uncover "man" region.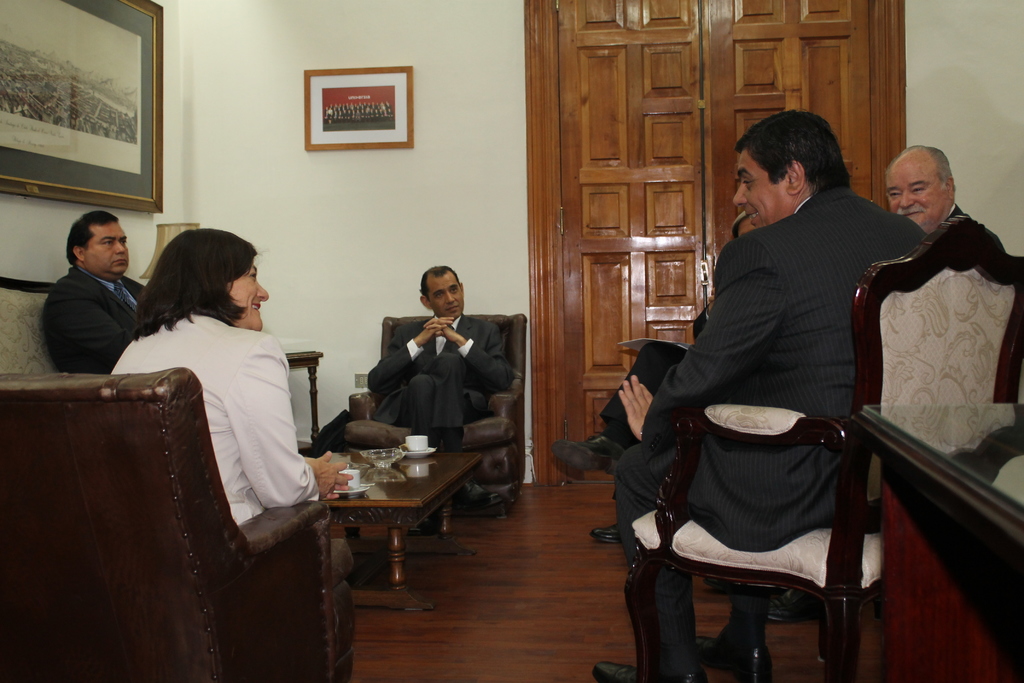
Uncovered: [40,211,147,375].
